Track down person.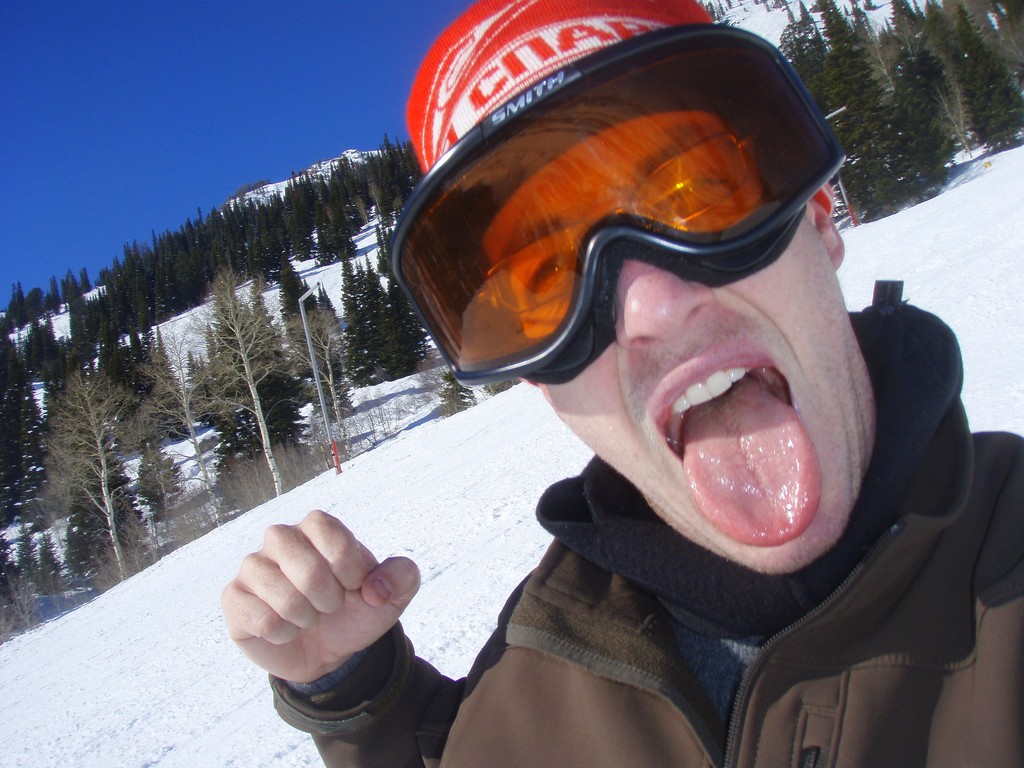
Tracked to 269:39:970:767.
